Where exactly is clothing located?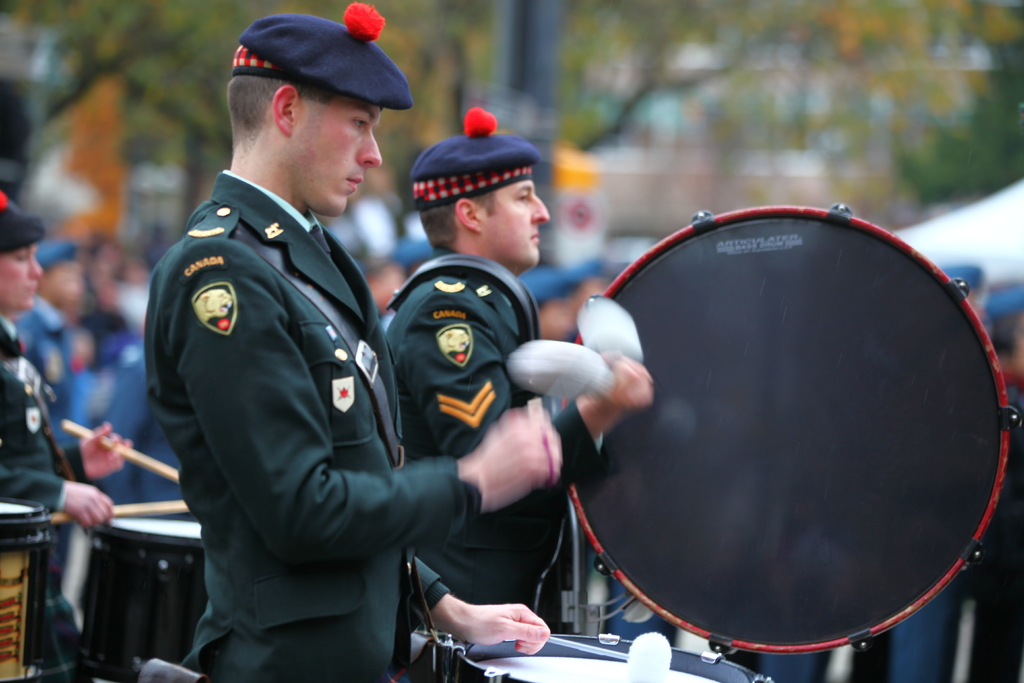
Its bounding box is l=127, t=118, r=449, b=663.
